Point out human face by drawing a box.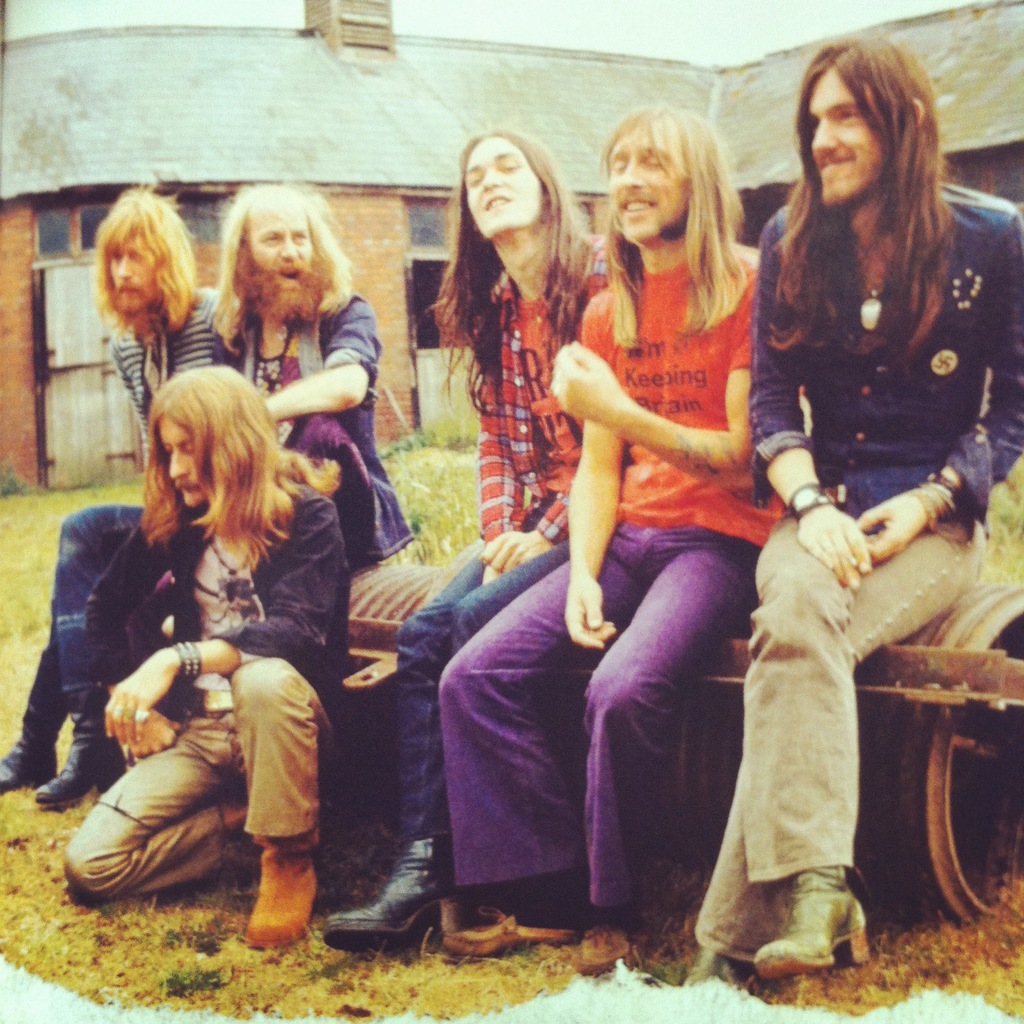
249,204,307,291.
